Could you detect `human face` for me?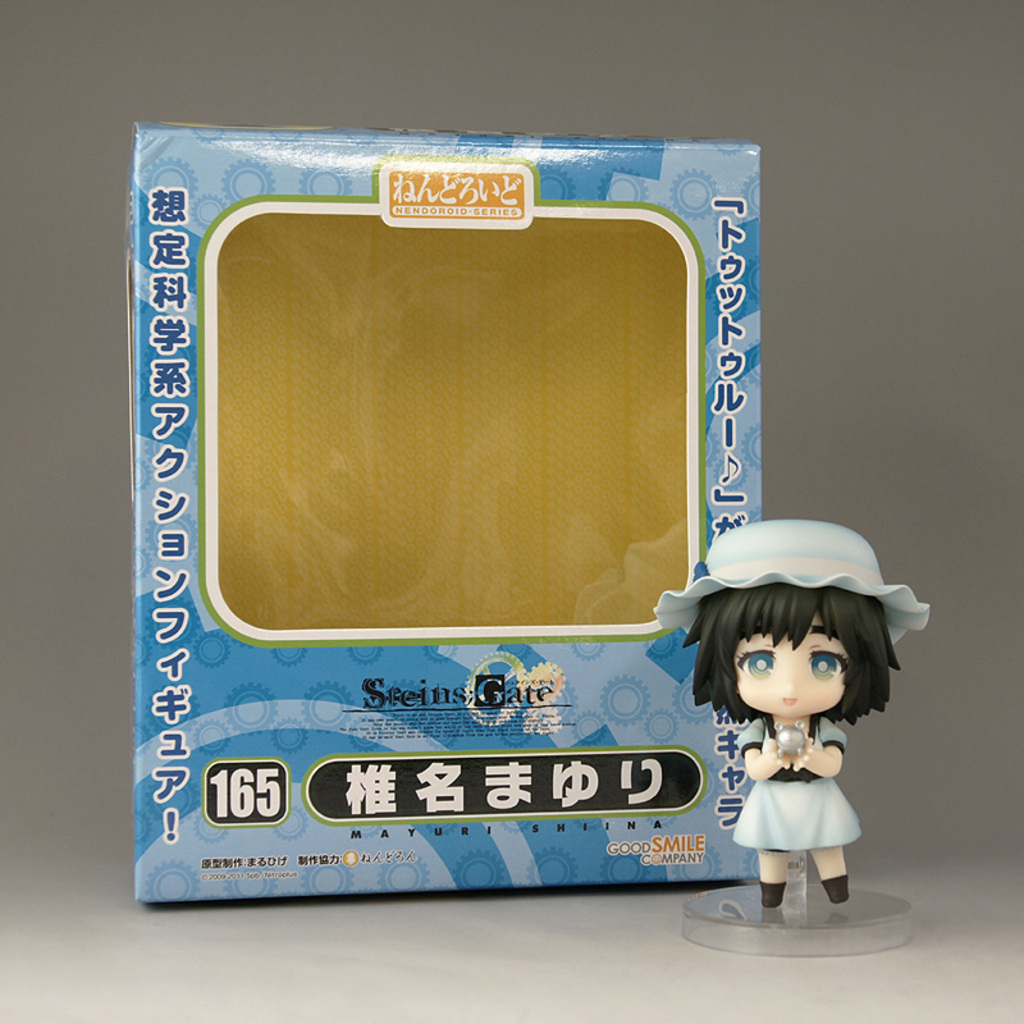
Detection result: <box>727,602,851,724</box>.
